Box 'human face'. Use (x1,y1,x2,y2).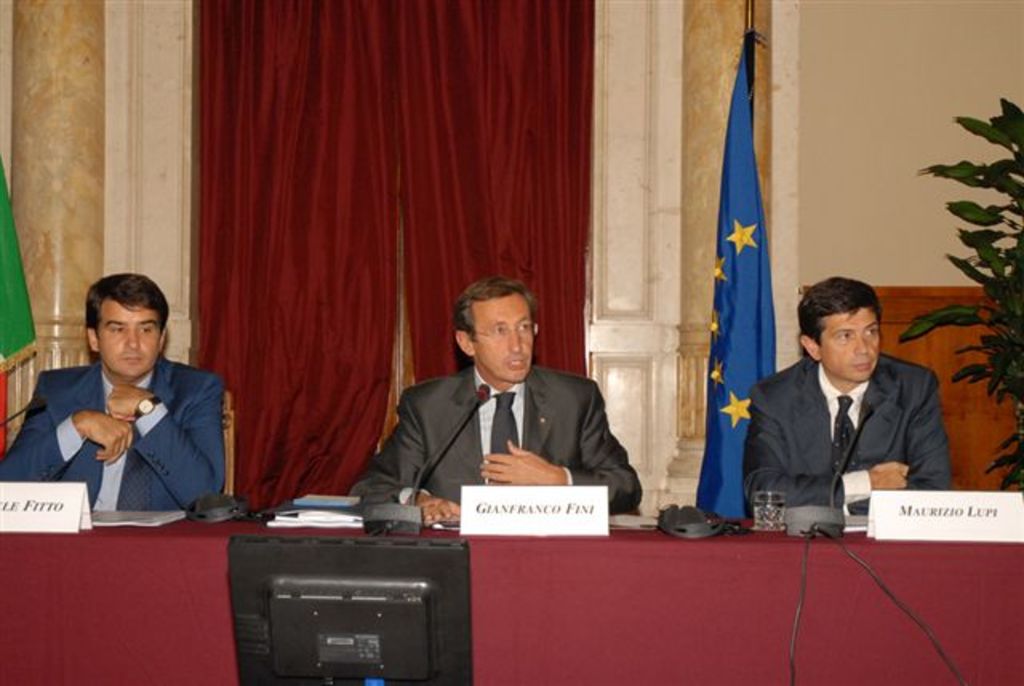
(98,299,162,379).
